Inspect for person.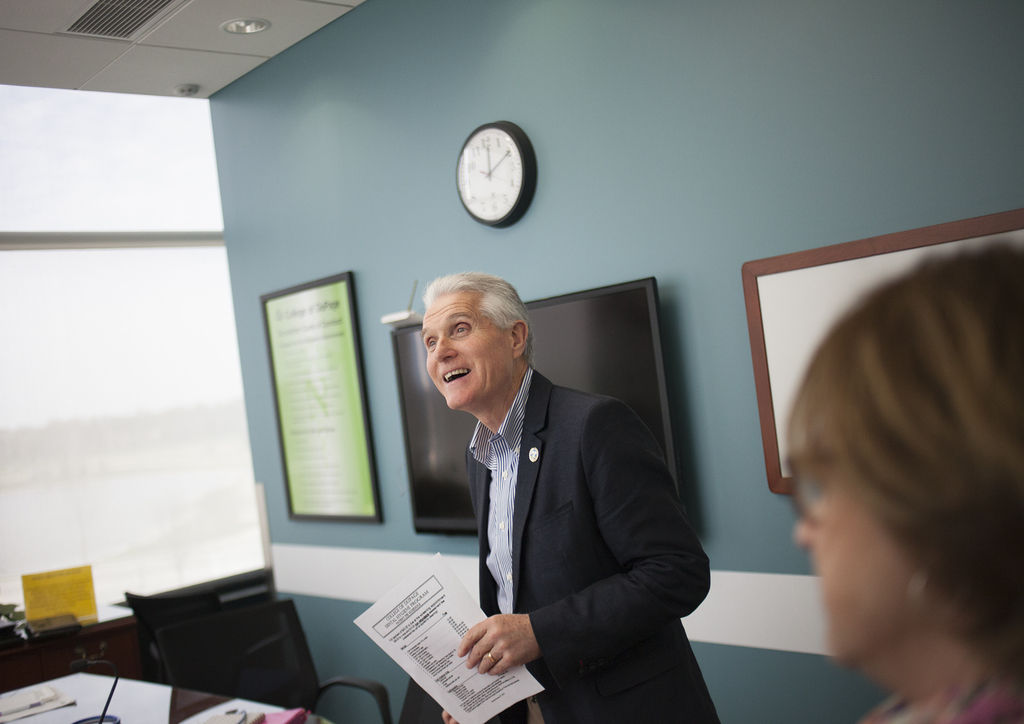
Inspection: 415/255/704/710.
